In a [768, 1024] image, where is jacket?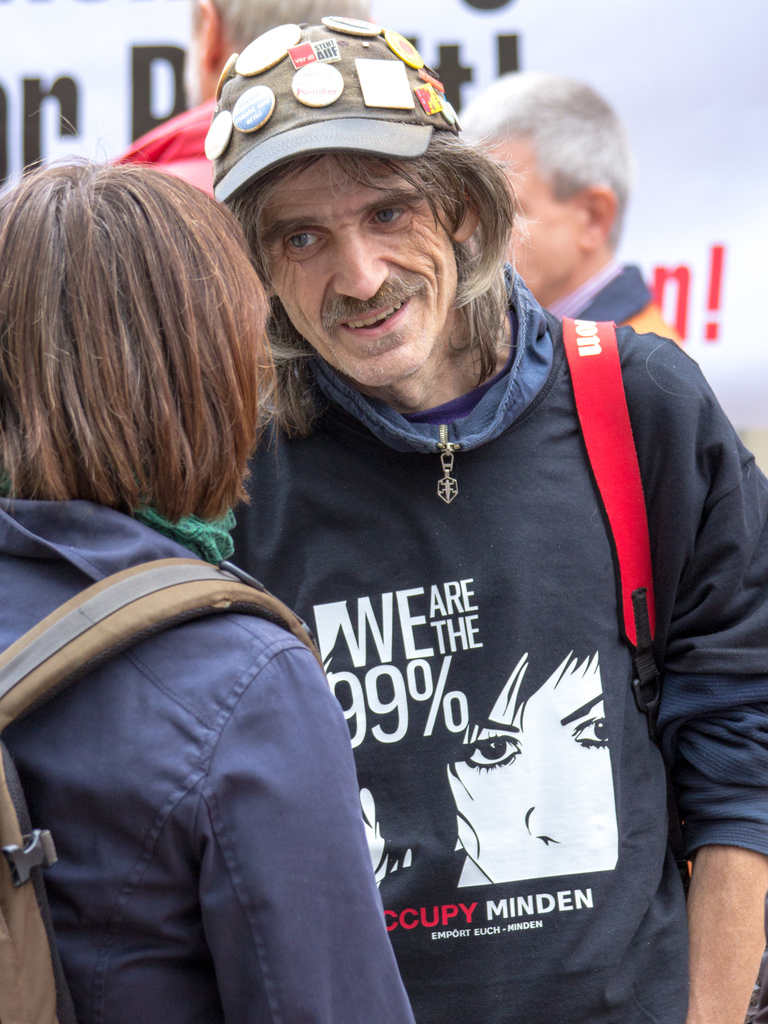
x1=0 y1=490 x2=432 y2=1023.
